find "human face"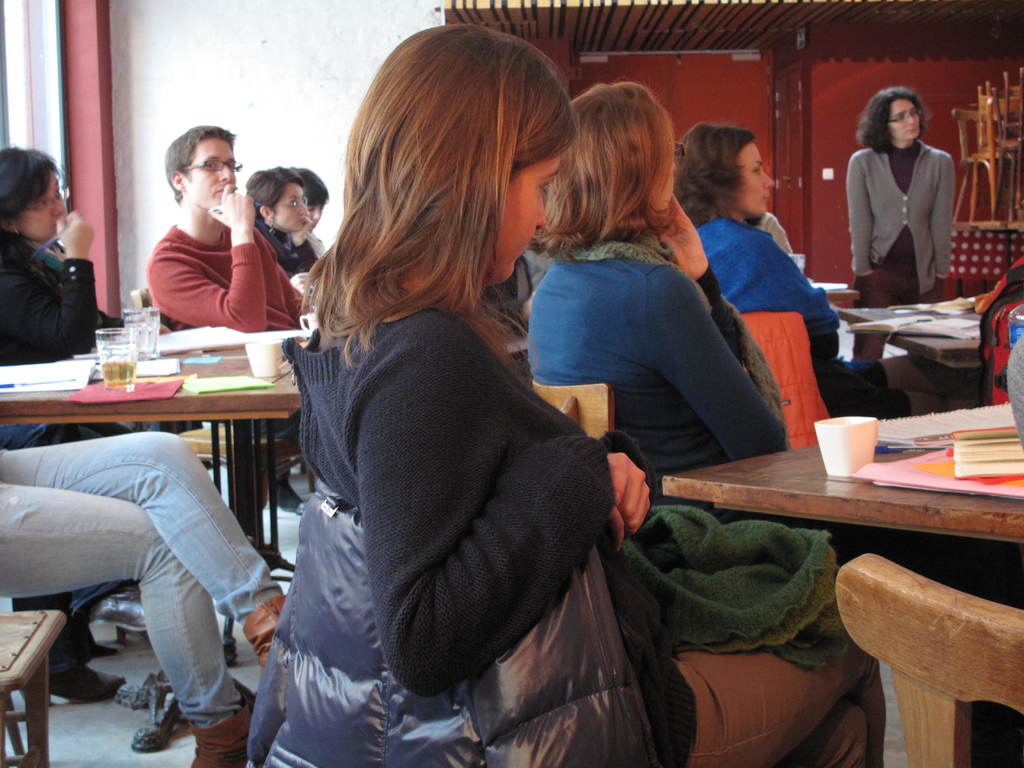
739:136:774:220
